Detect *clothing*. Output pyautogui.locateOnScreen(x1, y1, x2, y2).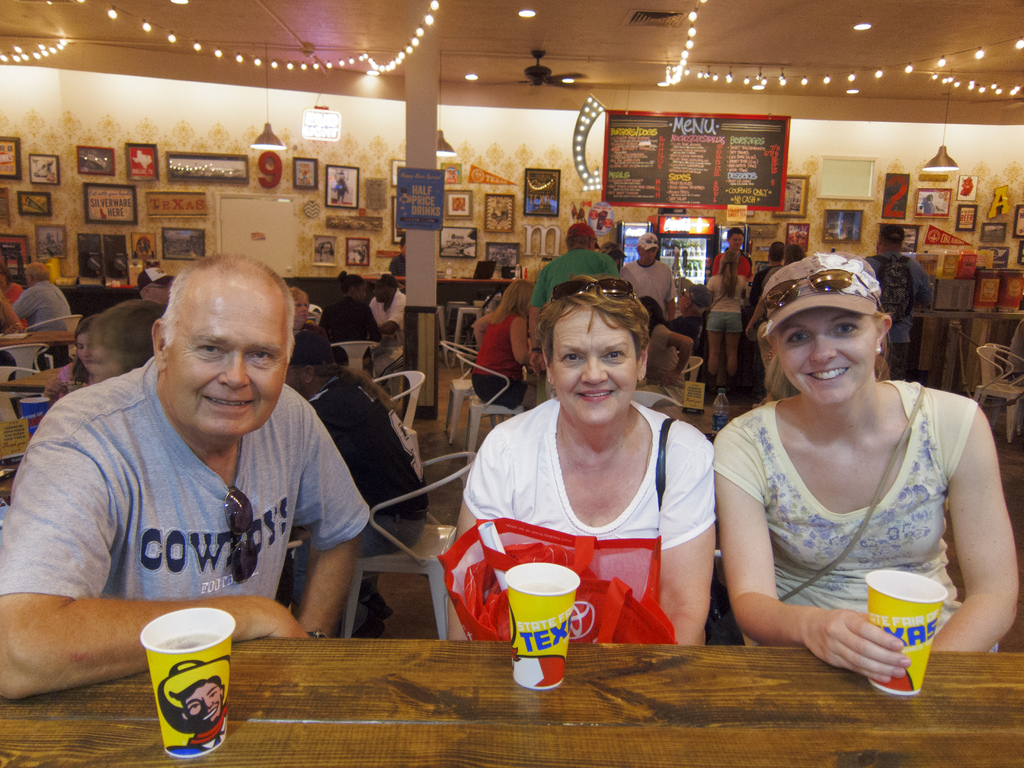
pyautogui.locateOnScreen(543, 255, 632, 326).
